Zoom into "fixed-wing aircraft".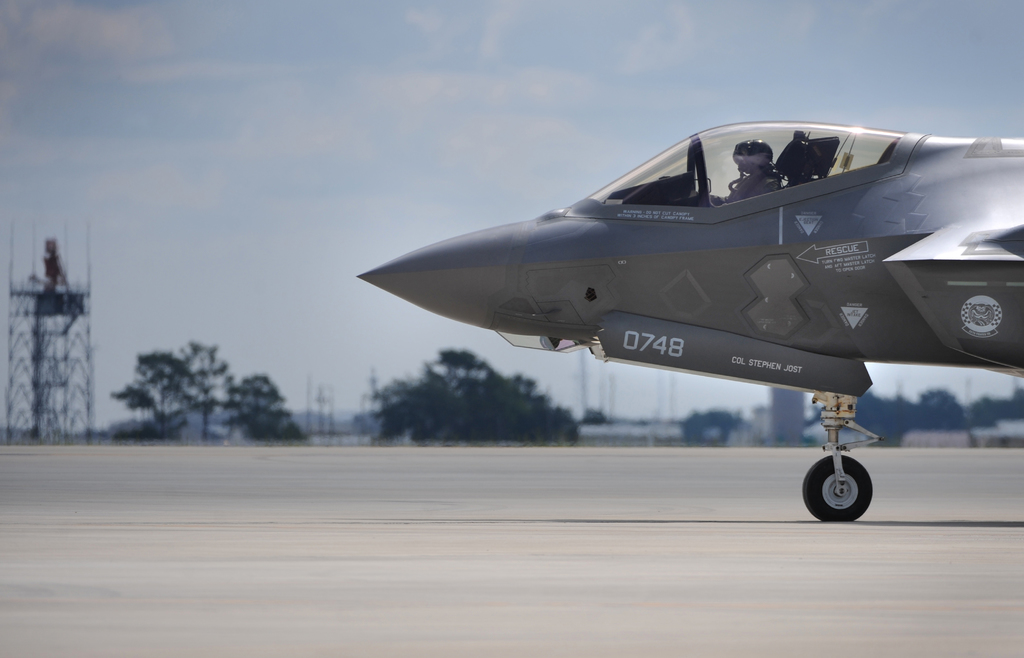
Zoom target: (354,115,1023,528).
